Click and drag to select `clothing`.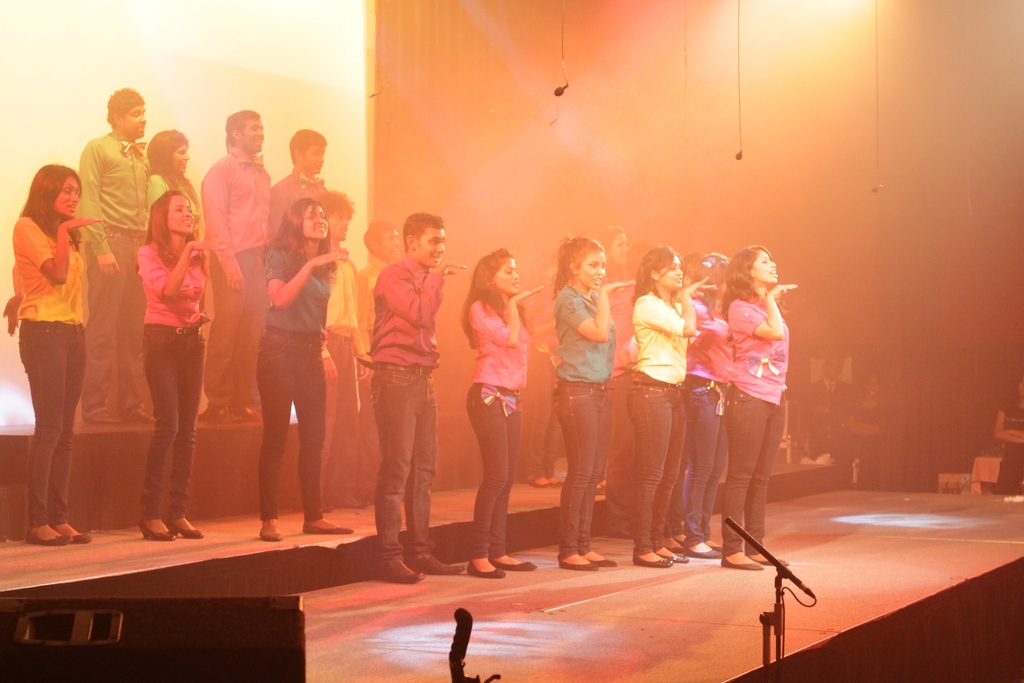
Selection: {"left": 551, "top": 286, "right": 611, "bottom": 559}.
